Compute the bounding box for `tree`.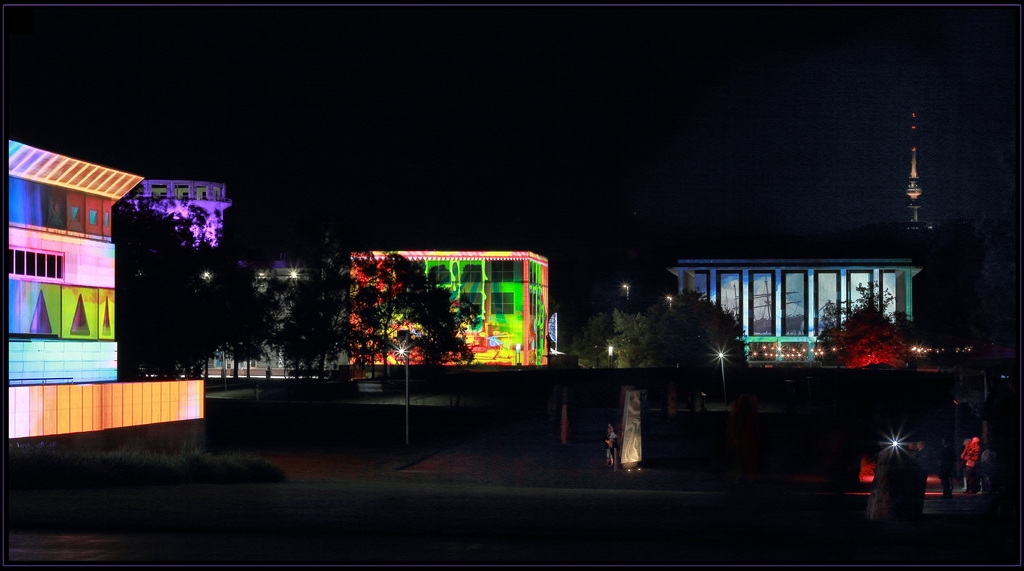
x1=273 y1=277 x2=342 y2=380.
